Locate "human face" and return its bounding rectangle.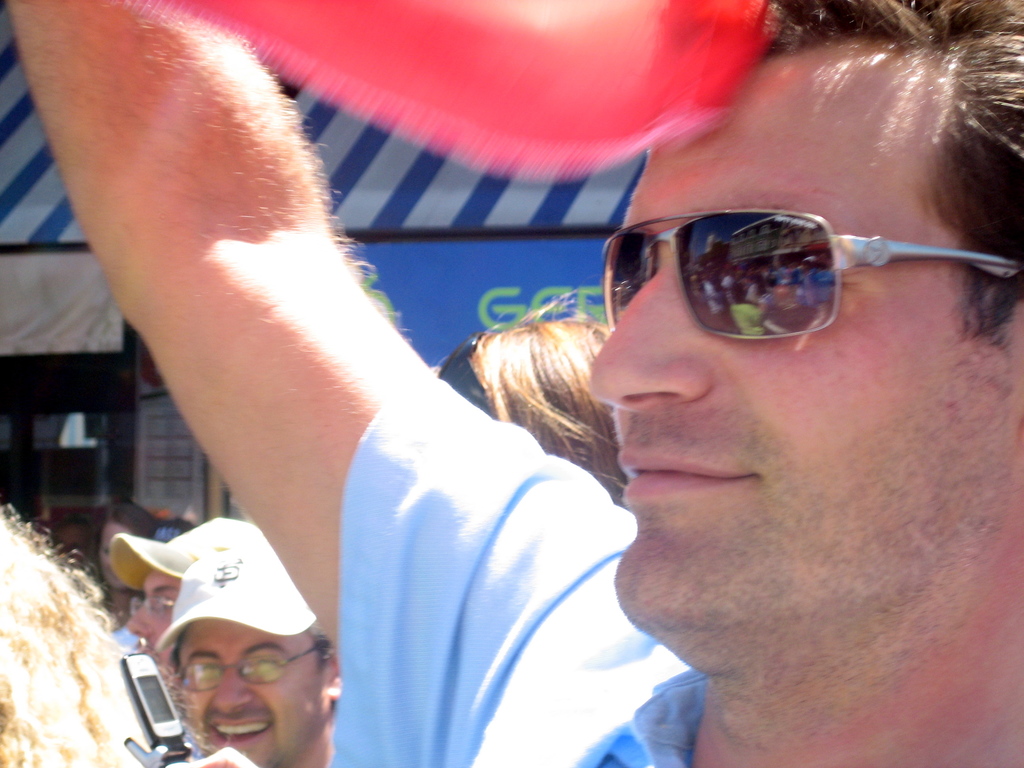
region(195, 621, 318, 761).
